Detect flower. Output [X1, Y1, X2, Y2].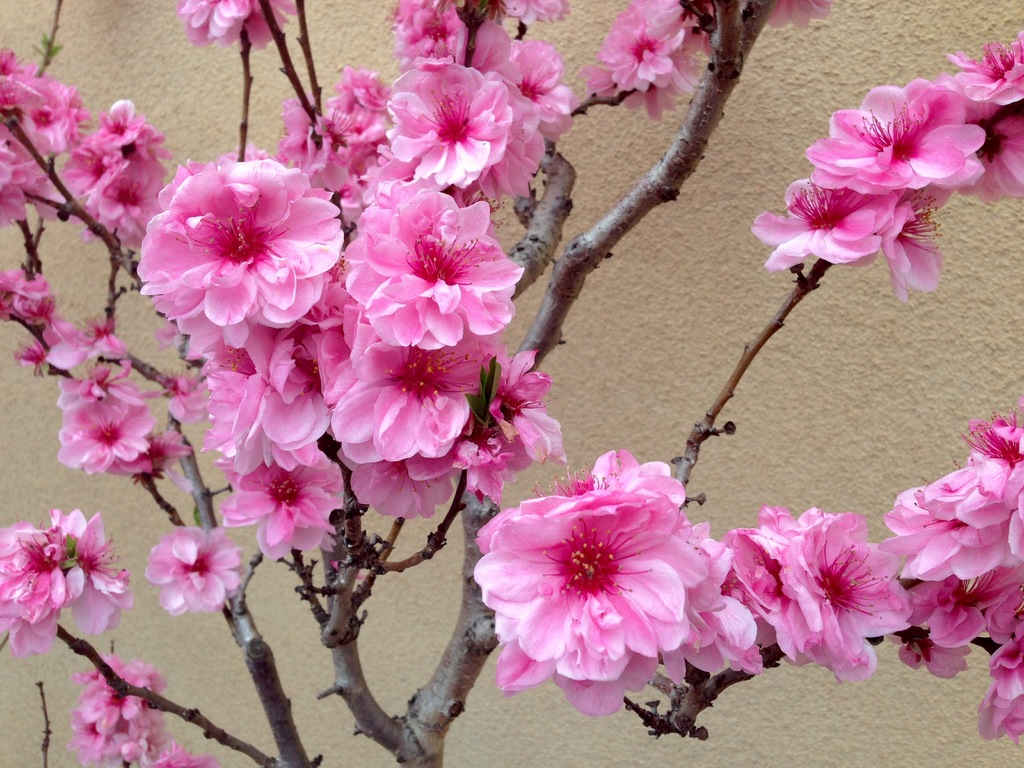
[109, 429, 189, 477].
